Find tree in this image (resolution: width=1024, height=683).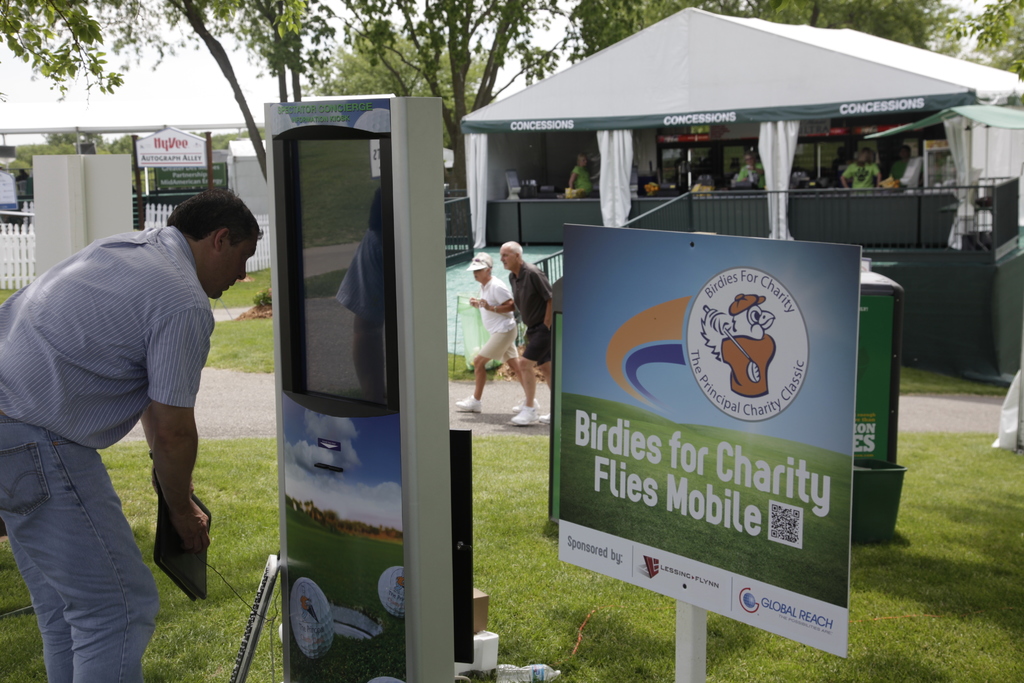
x1=0 y1=0 x2=324 y2=190.
